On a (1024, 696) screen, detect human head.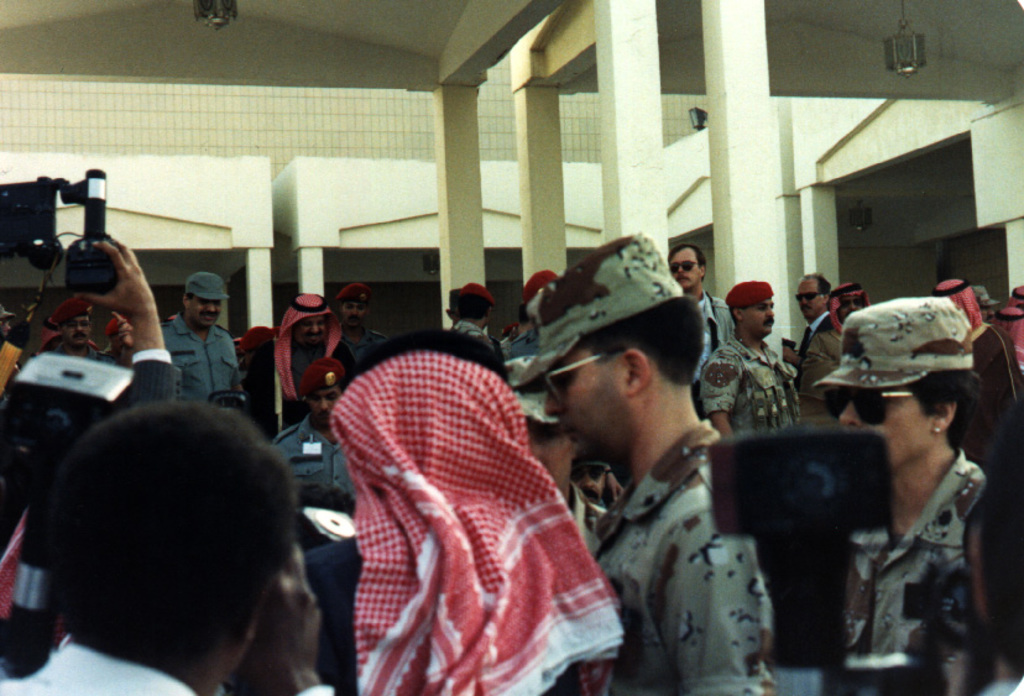
x1=445, y1=289, x2=459, y2=323.
